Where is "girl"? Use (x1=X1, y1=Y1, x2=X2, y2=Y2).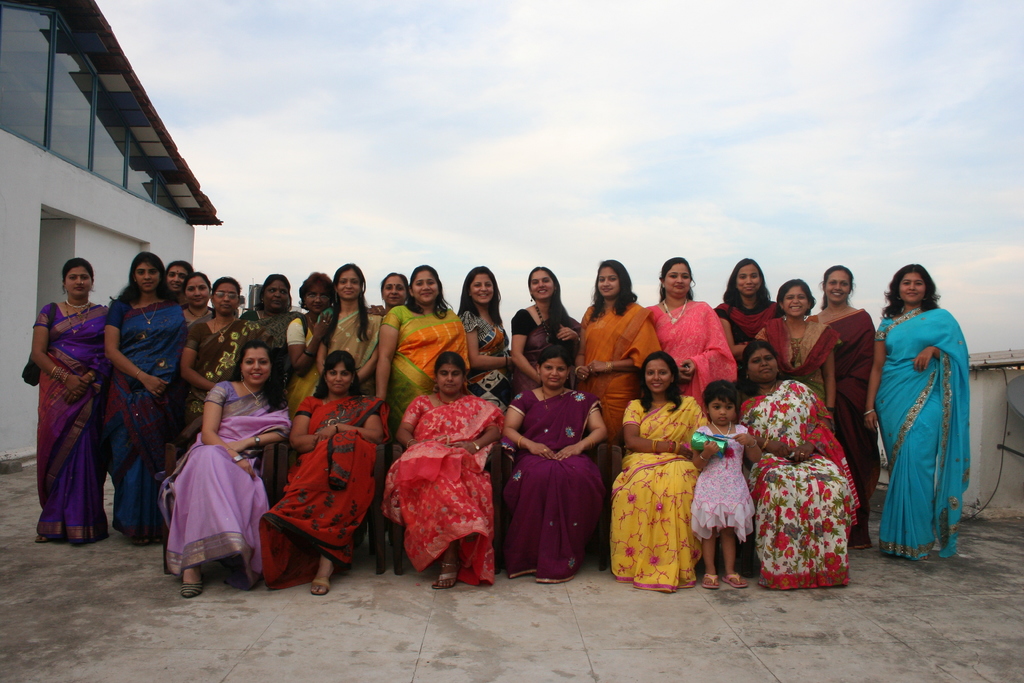
(x1=692, y1=380, x2=764, y2=590).
